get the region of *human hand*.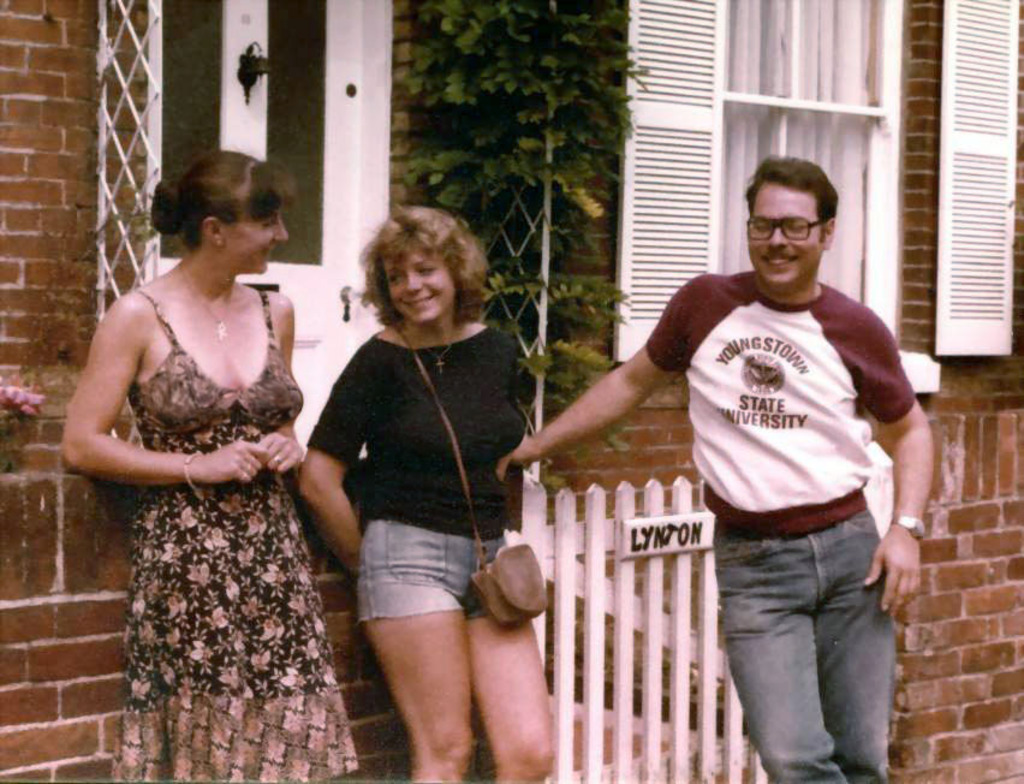
<box>256,430,309,477</box>.
